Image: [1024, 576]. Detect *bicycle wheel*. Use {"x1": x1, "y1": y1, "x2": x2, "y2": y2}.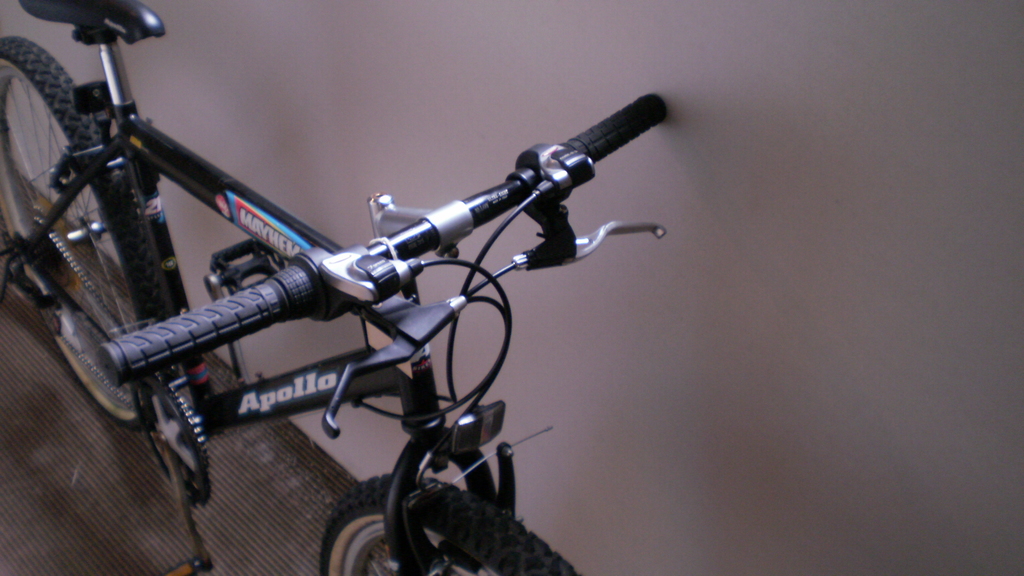
{"x1": 0, "y1": 33, "x2": 168, "y2": 433}.
